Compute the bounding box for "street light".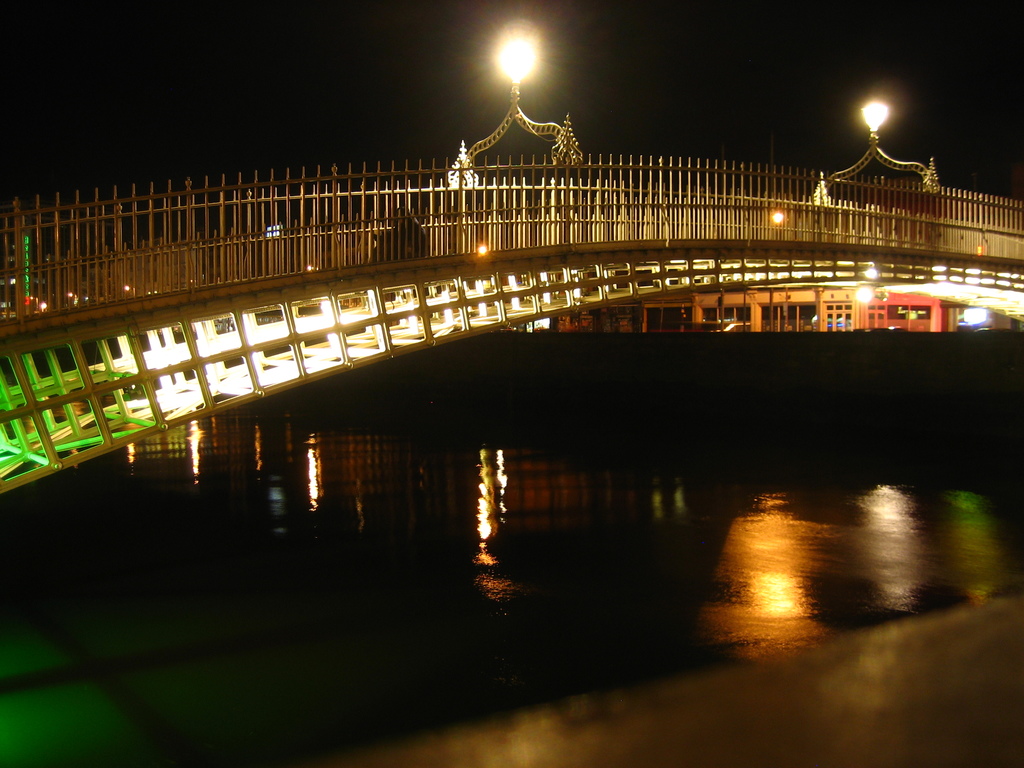
locate(452, 26, 593, 175).
